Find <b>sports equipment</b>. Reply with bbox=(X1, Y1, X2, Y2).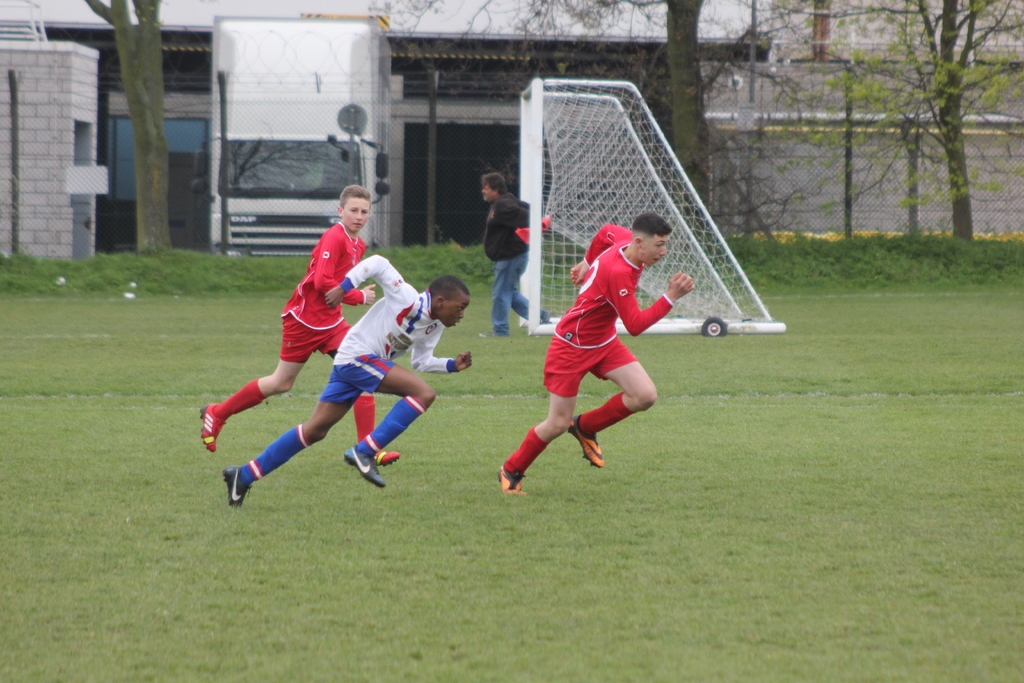
bbox=(568, 415, 604, 466).
